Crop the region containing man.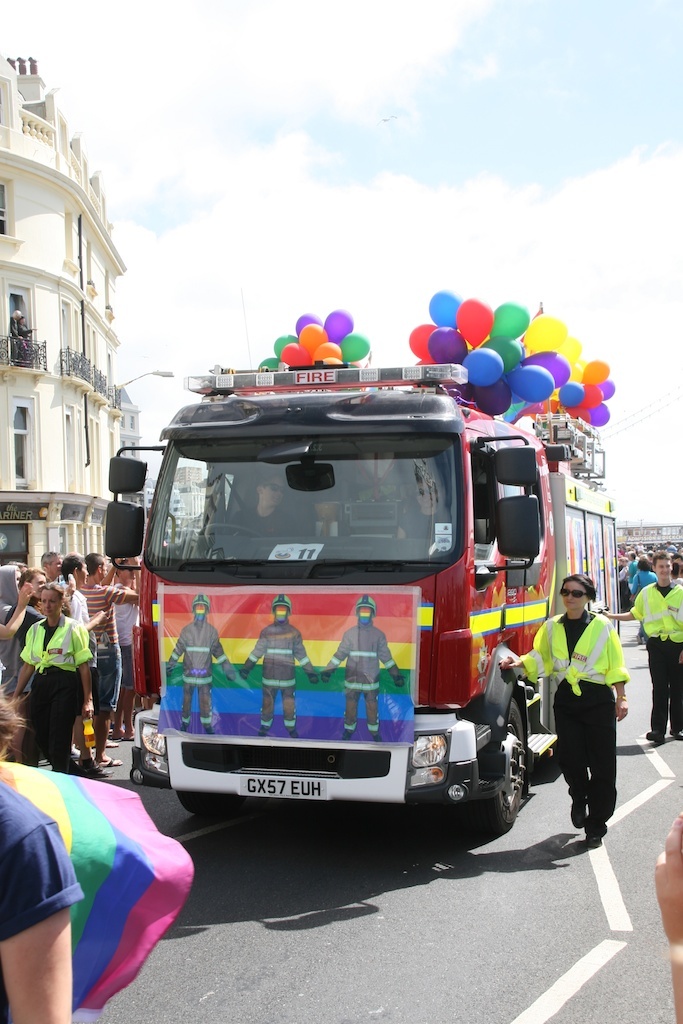
Crop region: <region>537, 573, 629, 851</region>.
